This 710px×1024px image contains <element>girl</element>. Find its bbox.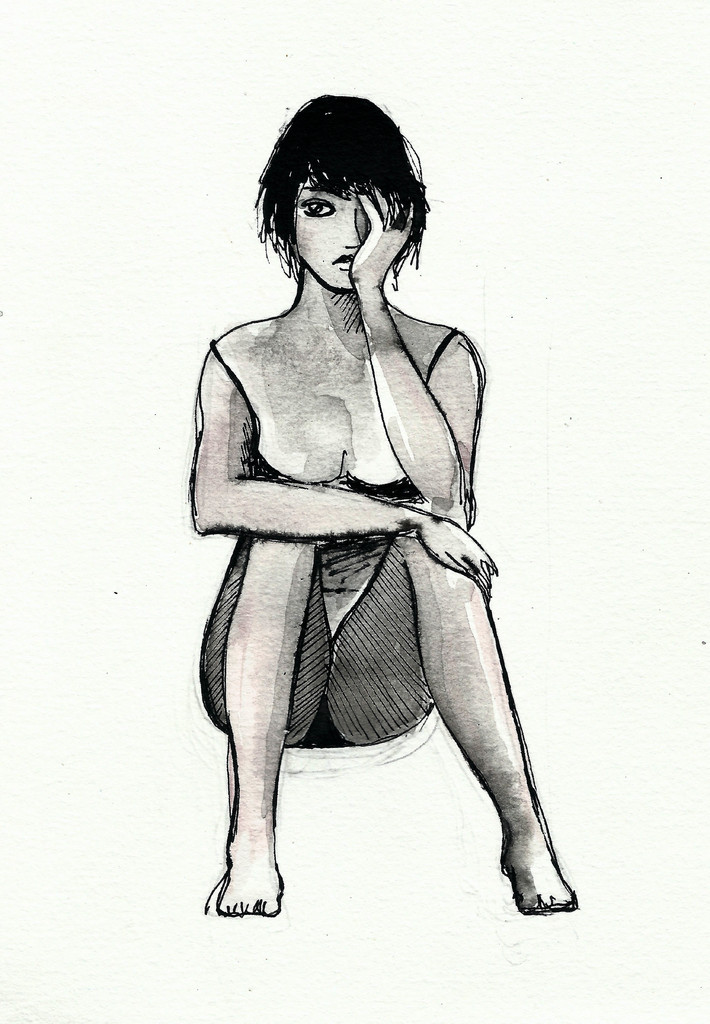
<region>186, 97, 575, 914</region>.
